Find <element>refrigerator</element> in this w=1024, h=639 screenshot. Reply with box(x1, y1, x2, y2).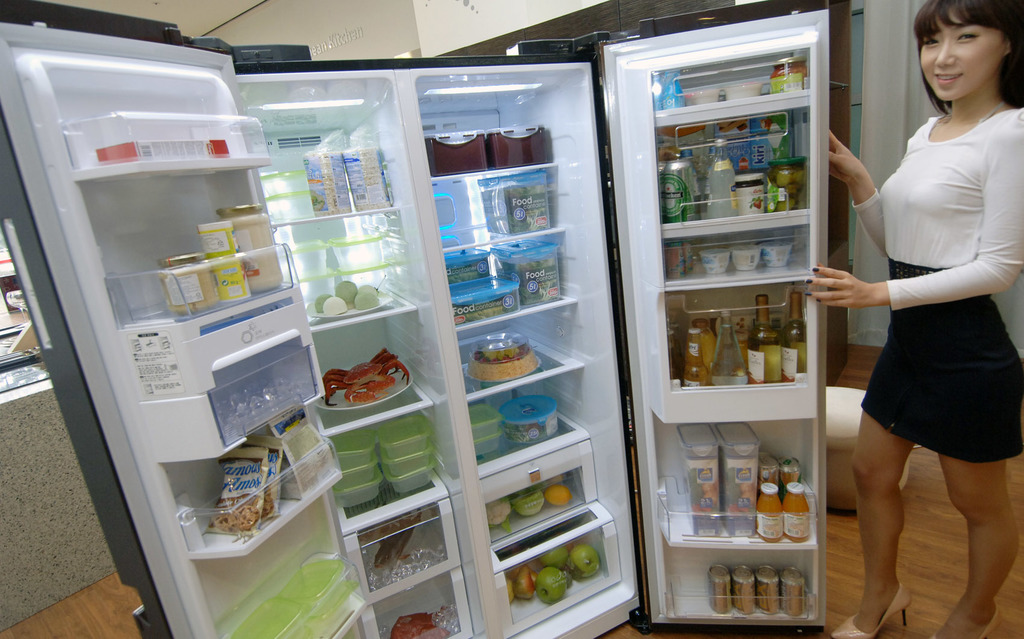
box(2, 1, 822, 360).
